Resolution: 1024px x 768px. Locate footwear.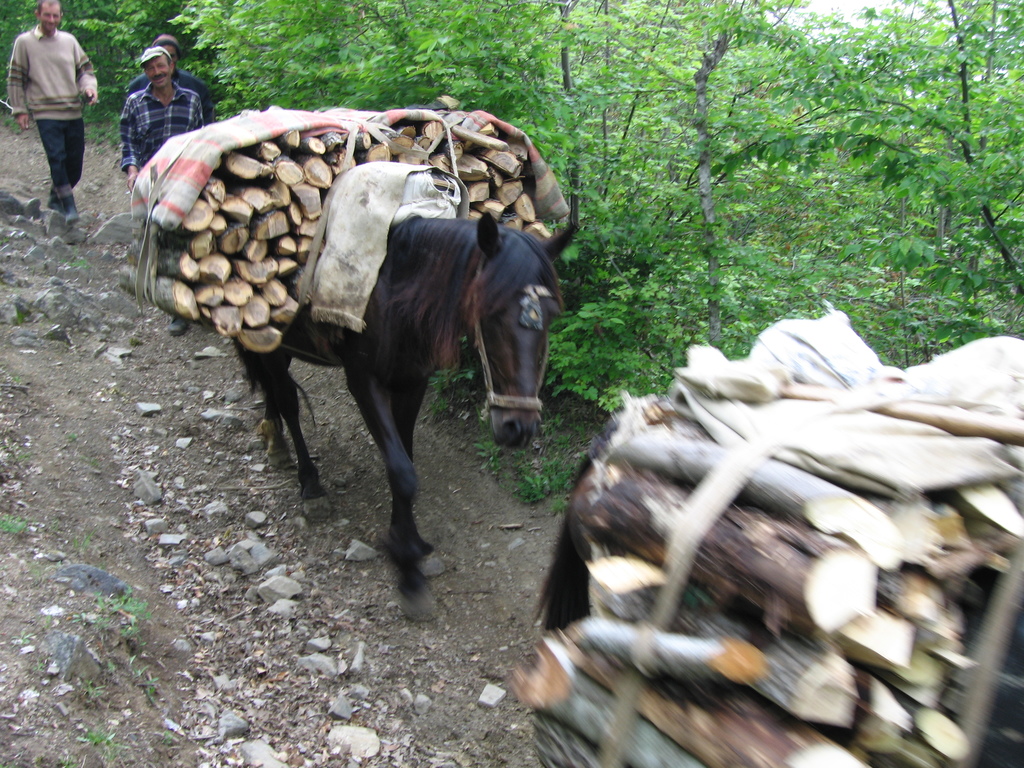
[x1=60, y1=198, x2=84, y2=223].
